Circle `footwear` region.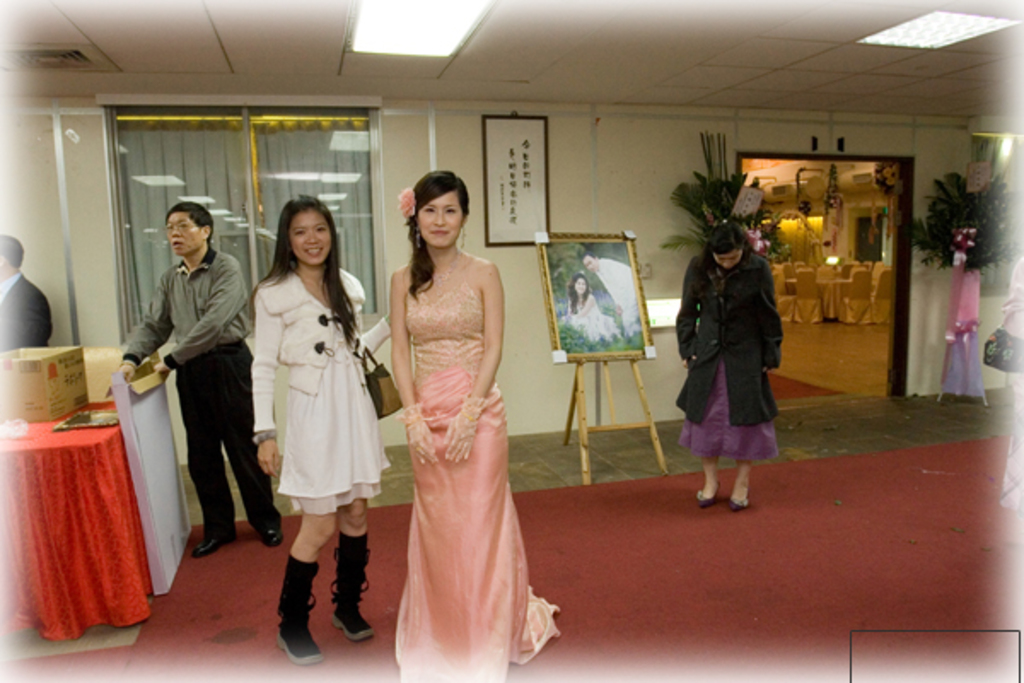
Region: BBox(328, 526, 374, 642).
